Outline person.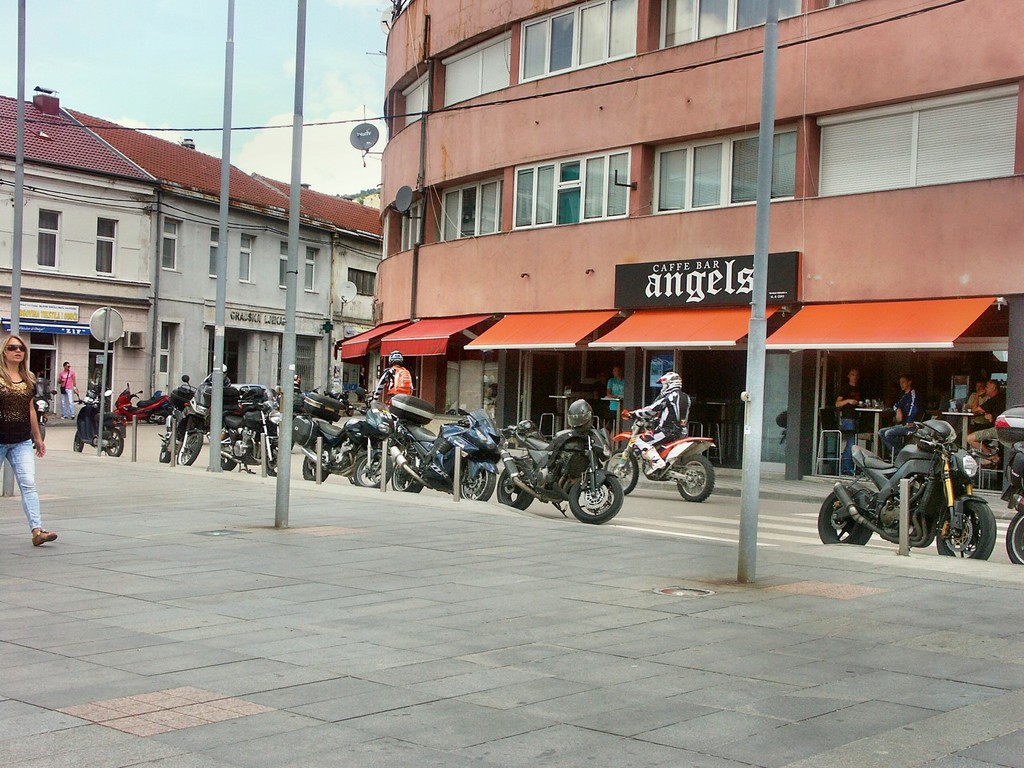
Outline: rect(54, 358, 84, 431).
